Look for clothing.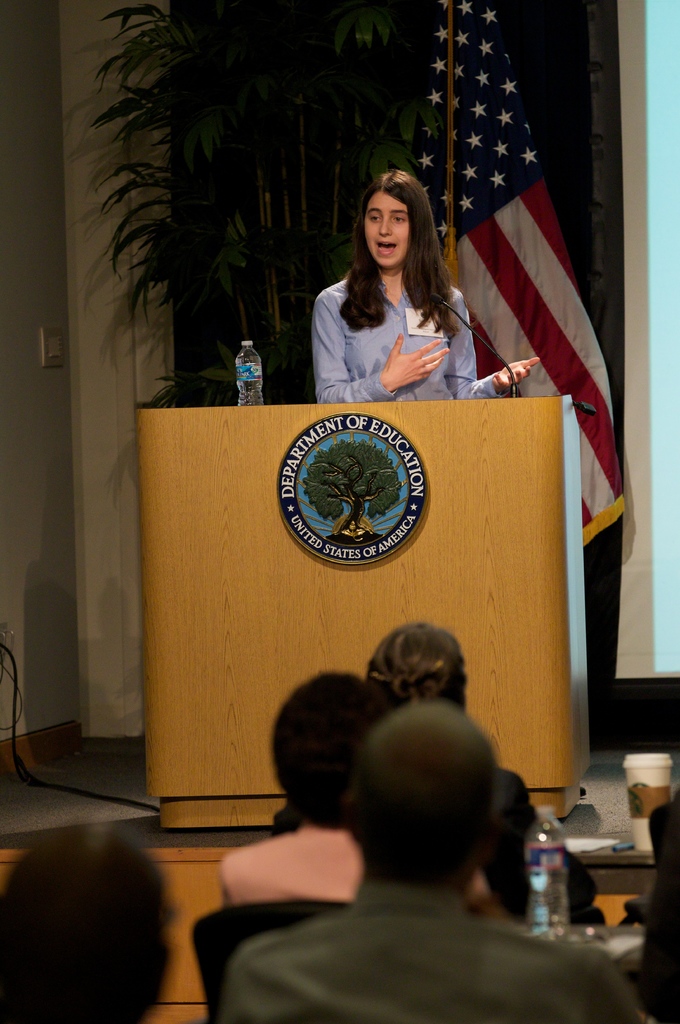
Found: select_region(271, 770, 605, 926).
